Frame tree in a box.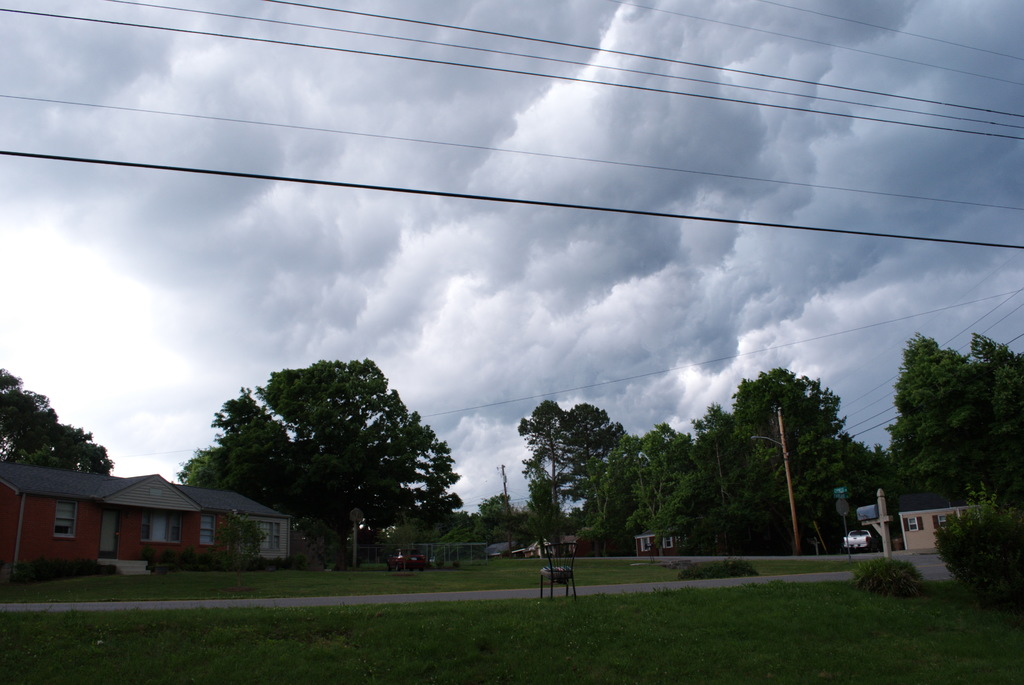
x1=729, y1=363, x2=854, y2=552.
